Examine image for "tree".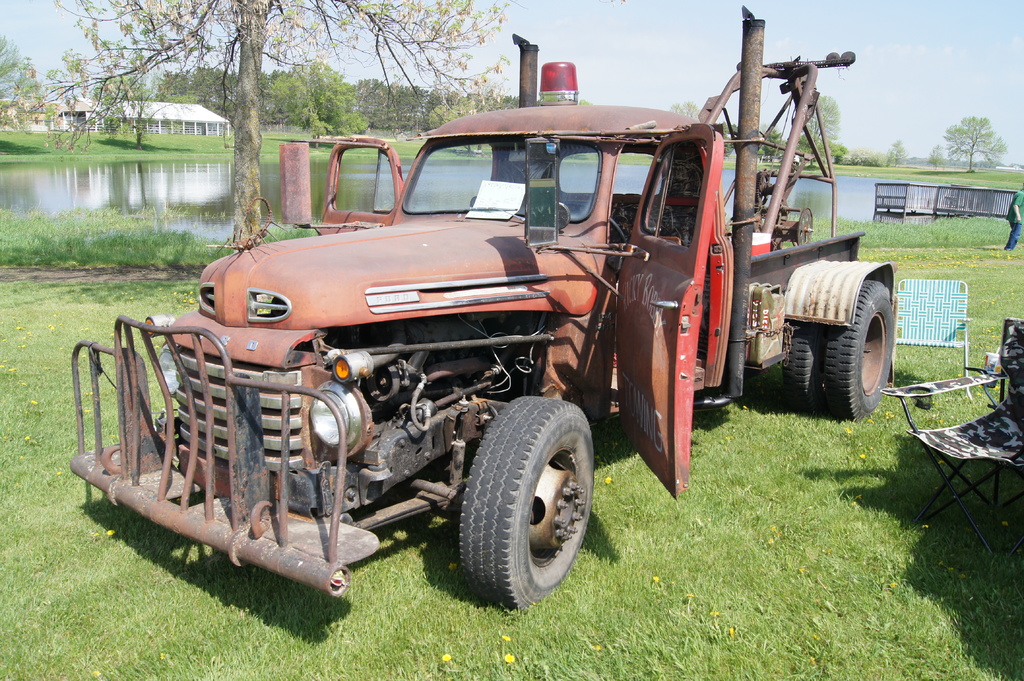
Examination result: (x1=810, y1=98, x2=842, y2=143).
